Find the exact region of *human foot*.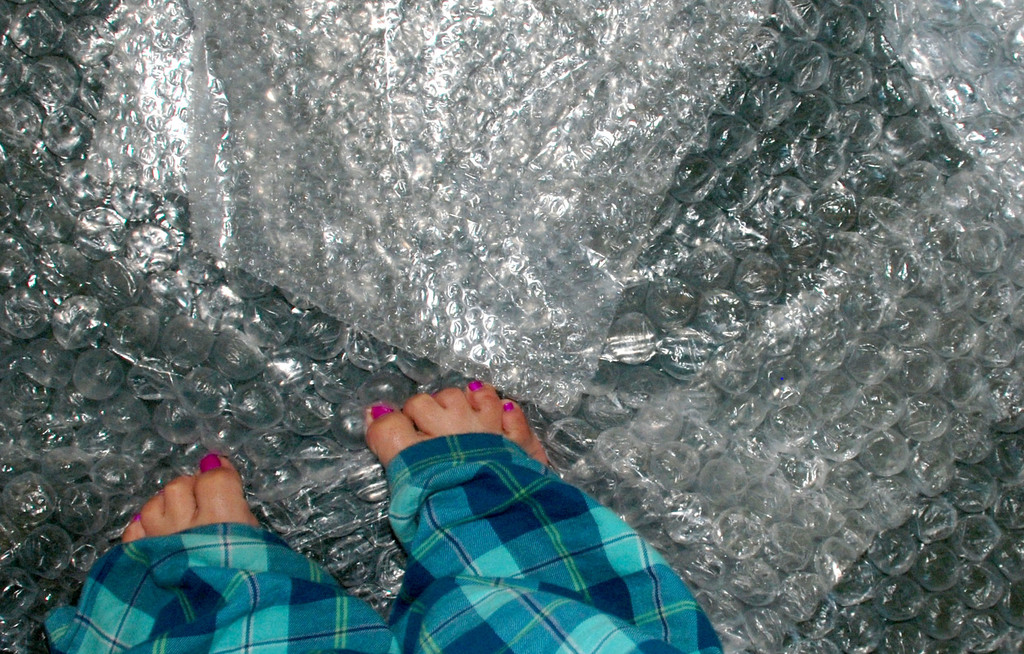
Exact region: 340 395 555 498.
